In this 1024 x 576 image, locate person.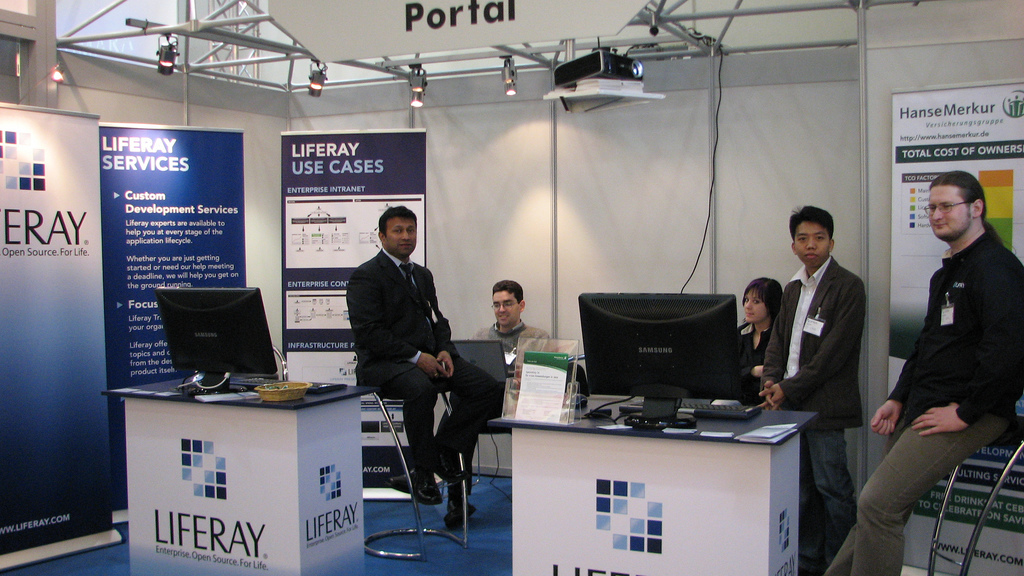
Bounding box: region(820, 173, 1023, 575).
